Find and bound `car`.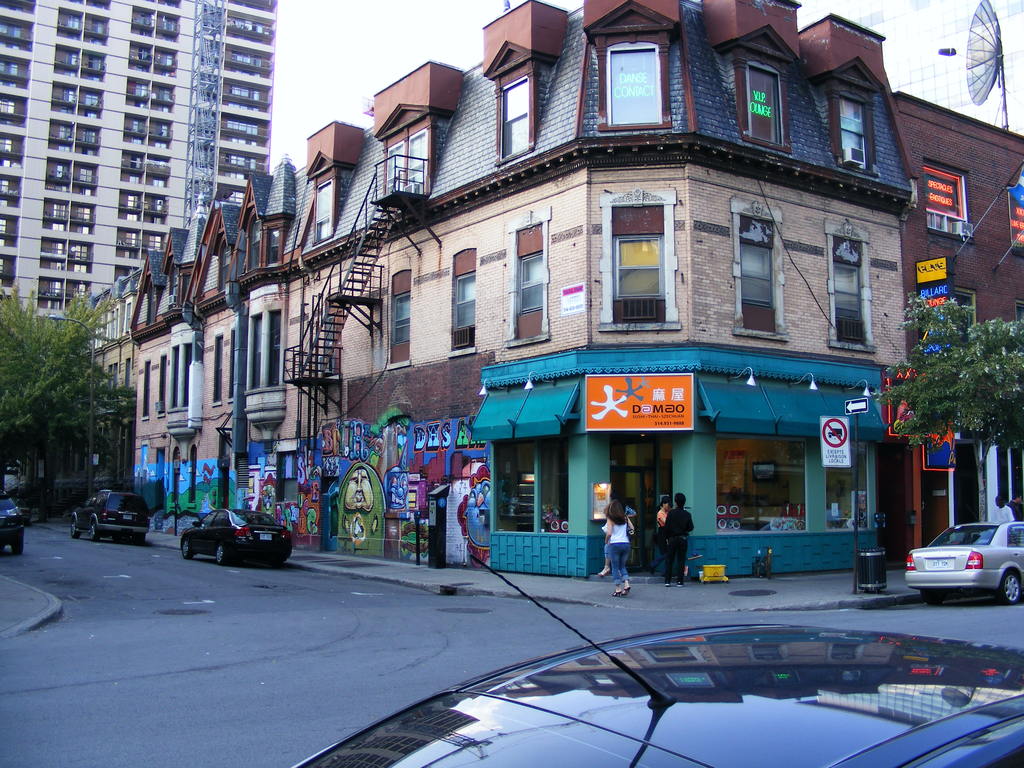
Bound: (178, 508, 297, 564).
